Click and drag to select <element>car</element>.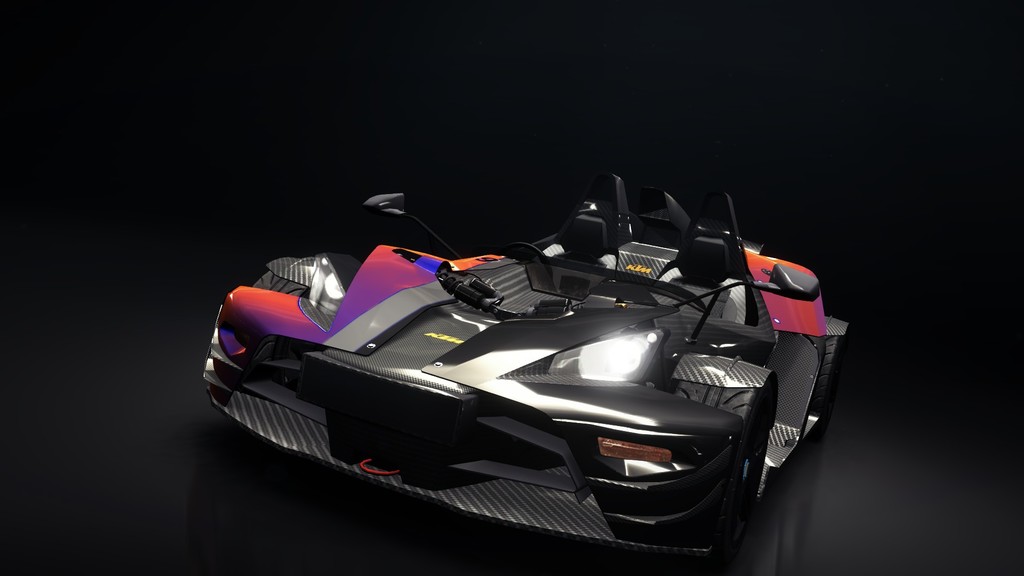
Selection: 204/170/838/549.
